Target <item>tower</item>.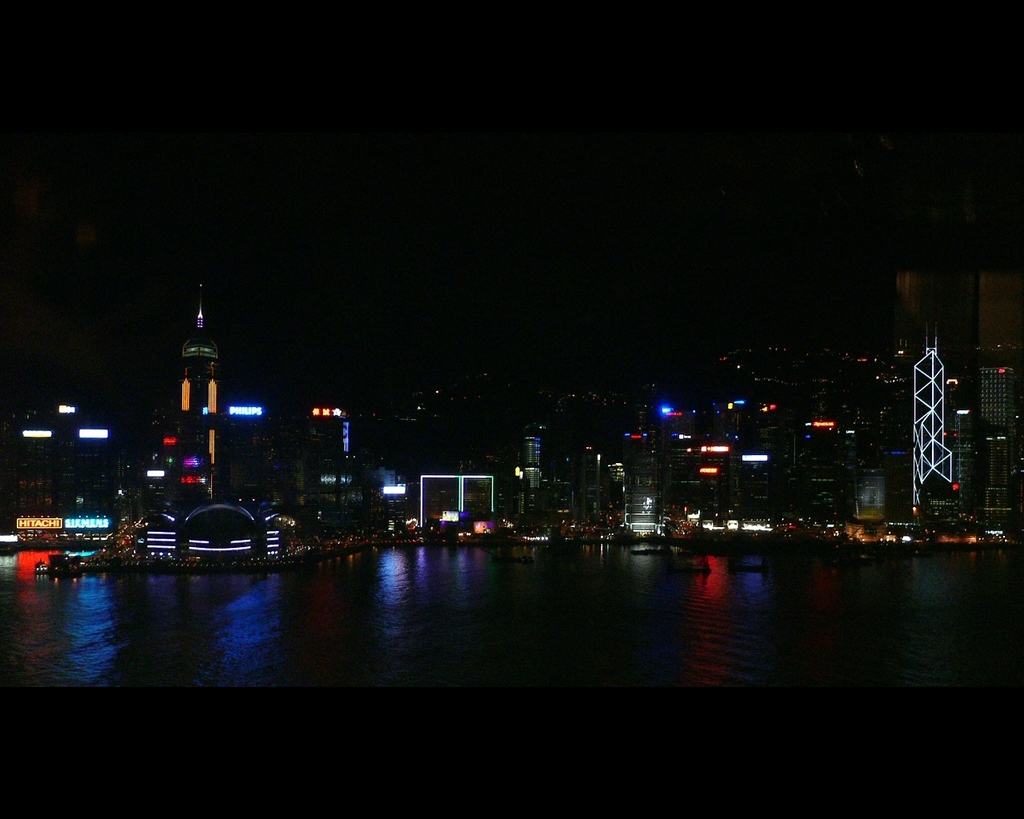
Target region: bbox(422, 470, 497, 527).
